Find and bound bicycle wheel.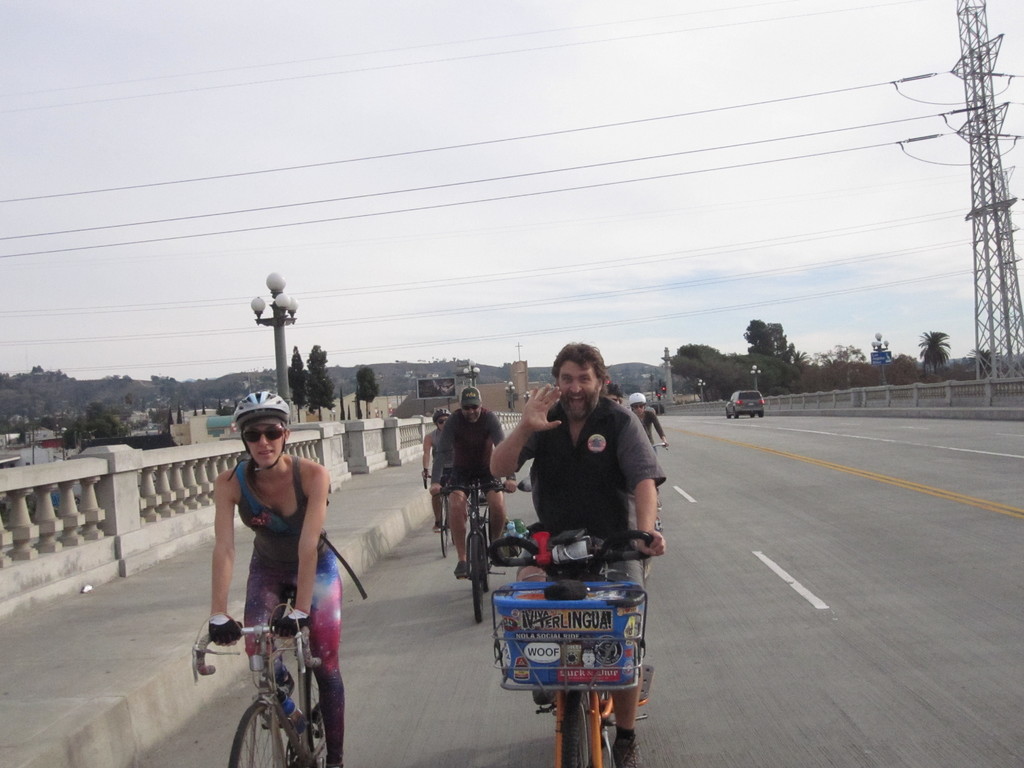
Bound: <region>435, 487, 449, 559</region>.
